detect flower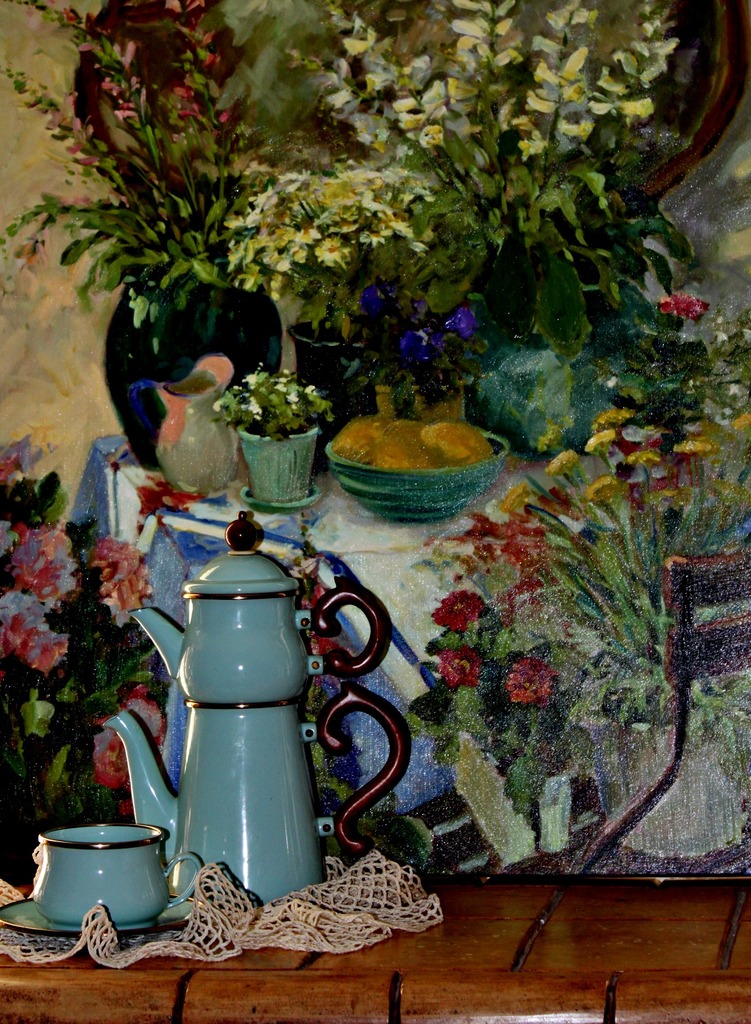
rect(287, 392, 298, 406)
